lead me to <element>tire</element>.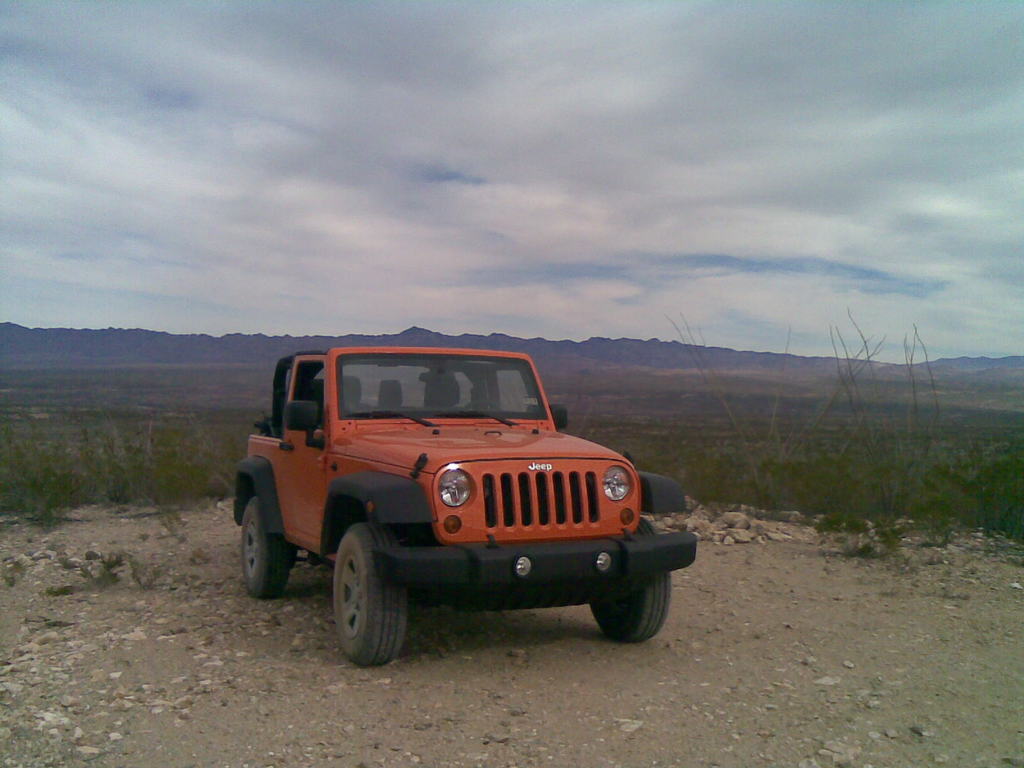
Lead to [x1=313, y1=530, x2=414, y2=667].
